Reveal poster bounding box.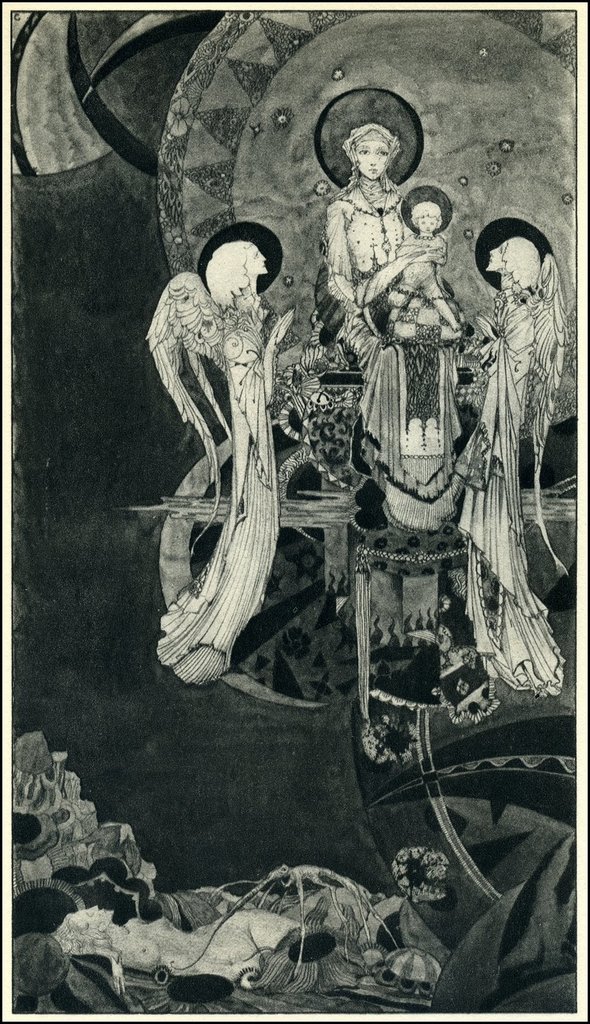
Revealed: BBox(0, 0, 589, 1023).
